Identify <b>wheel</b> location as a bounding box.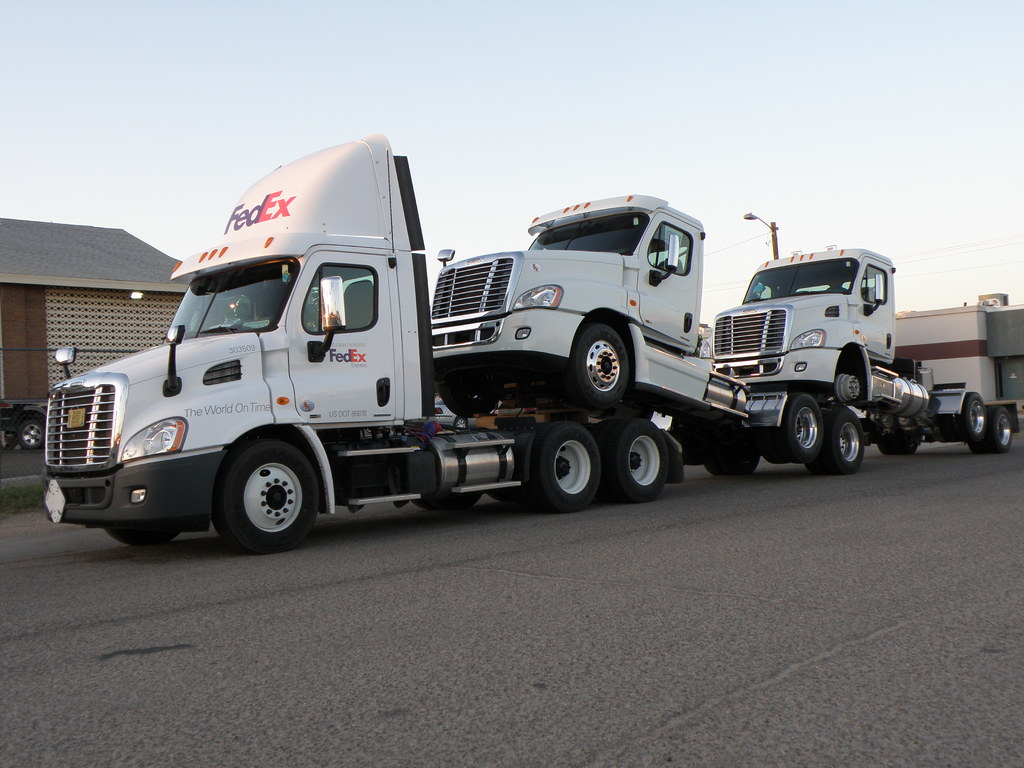
locate(781, 393, 822, 461).
